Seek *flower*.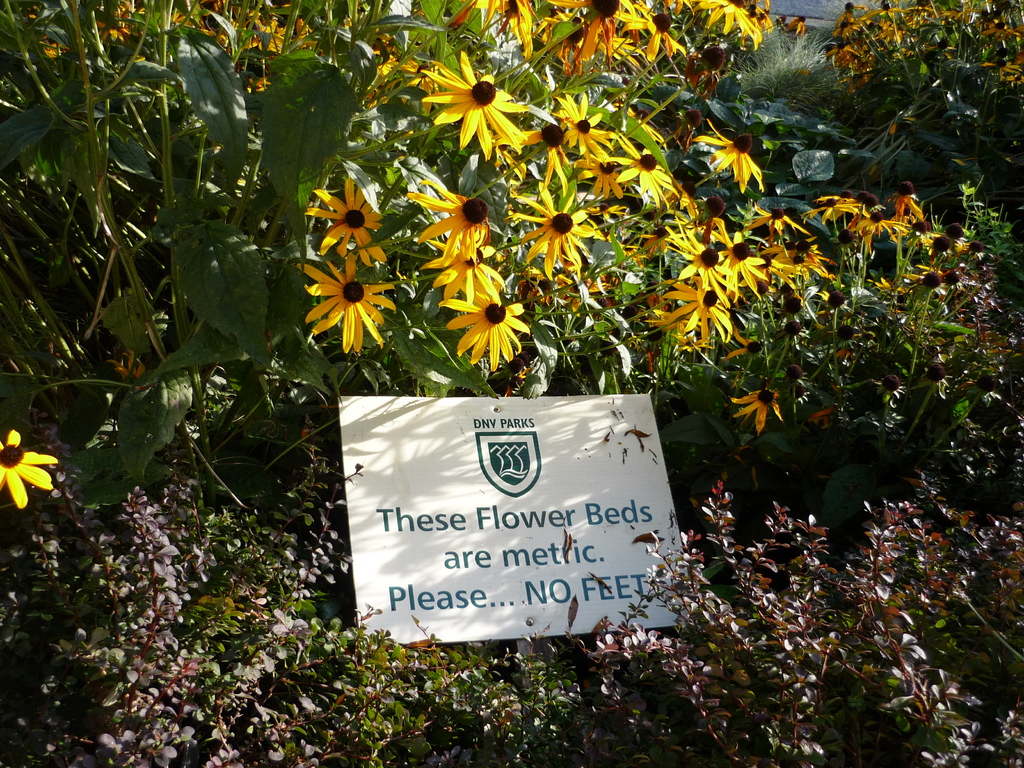
x1=510, y1=179, x2=598, y2=280.
